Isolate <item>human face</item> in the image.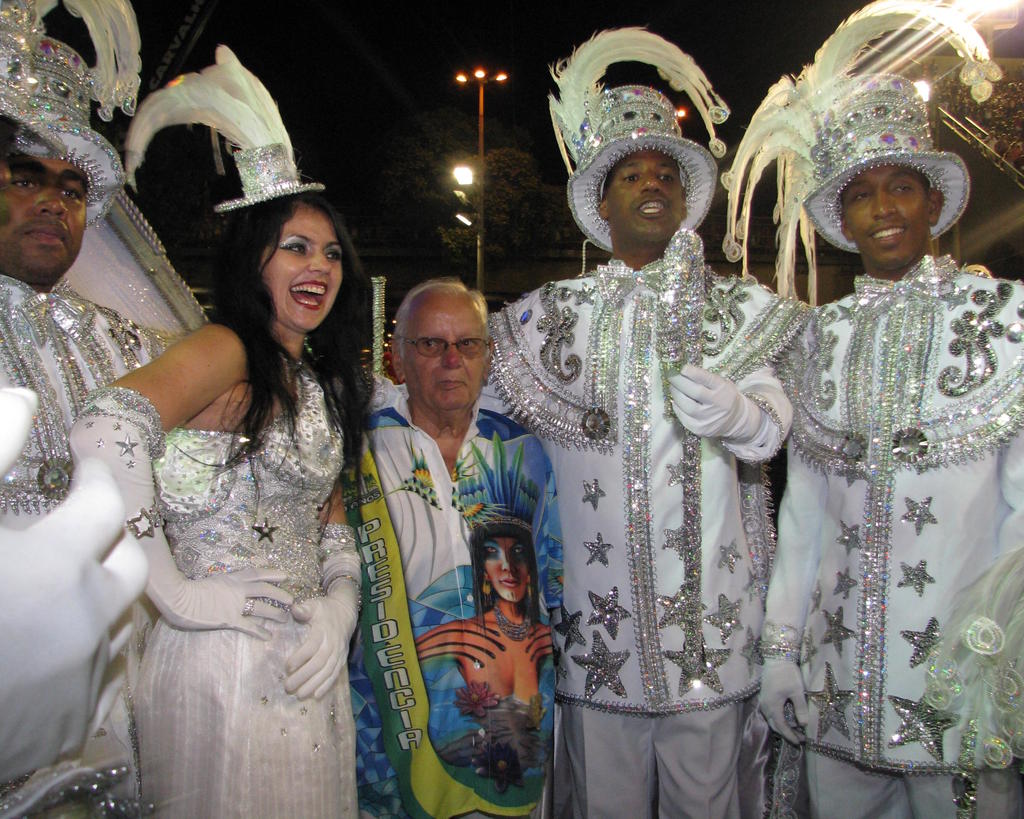
Isolated region: <box>404,294,492,412</box>.
